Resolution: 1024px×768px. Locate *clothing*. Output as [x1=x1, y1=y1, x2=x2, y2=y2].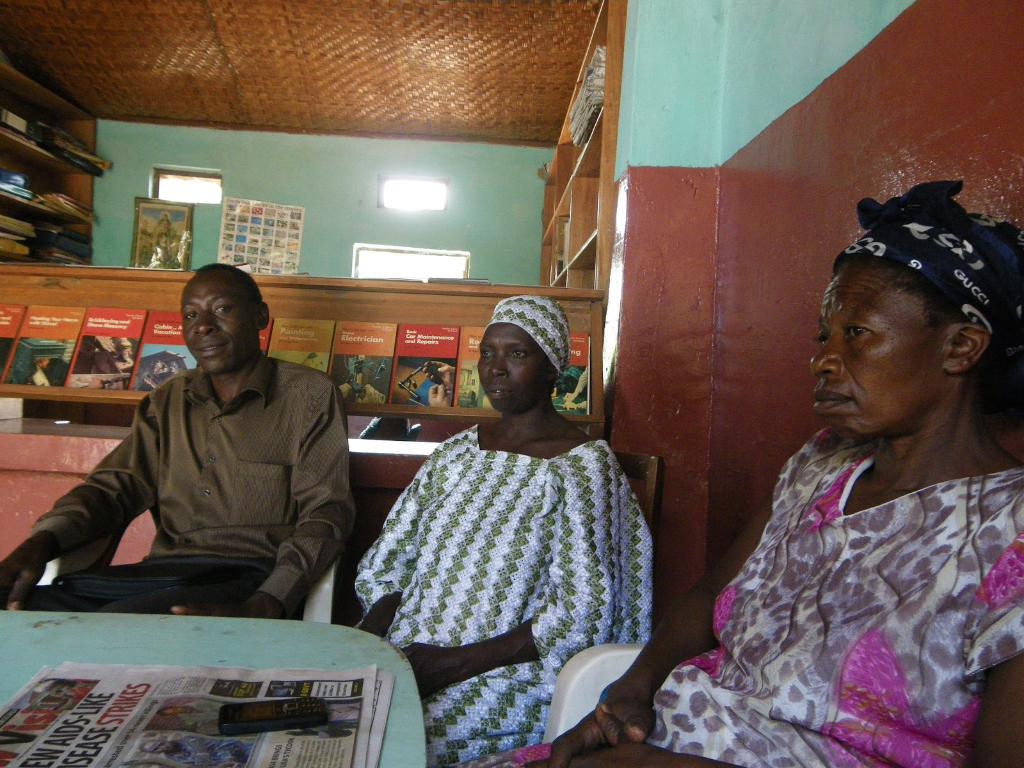
[x1=349, y1=440, x2=661, y2=762].
